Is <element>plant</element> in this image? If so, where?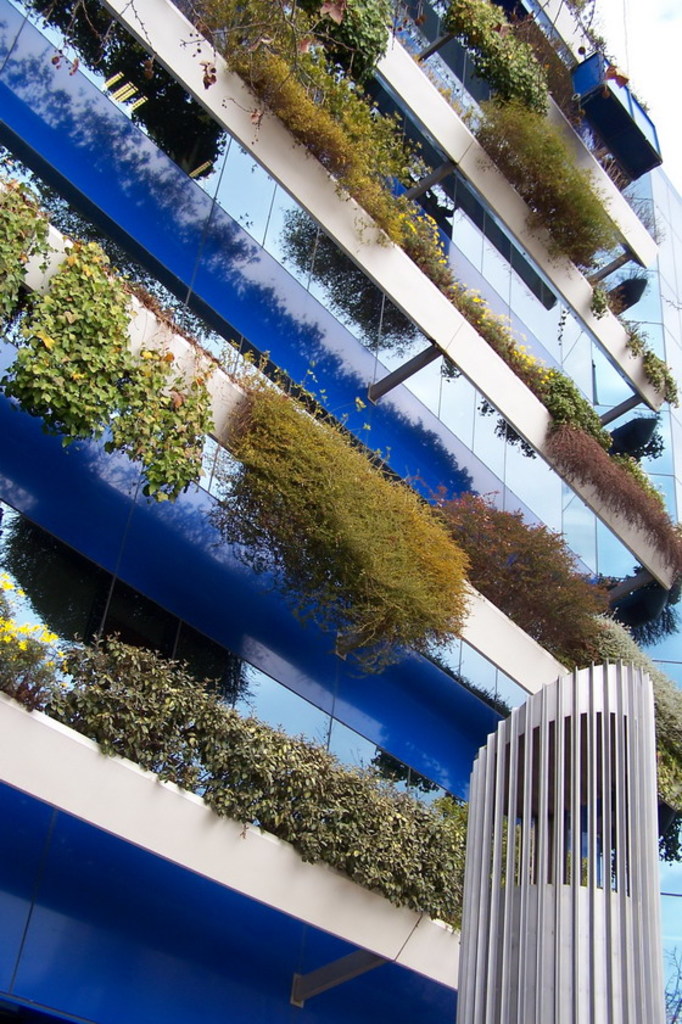
Yes, at <box>652,731,681,861</box>.
